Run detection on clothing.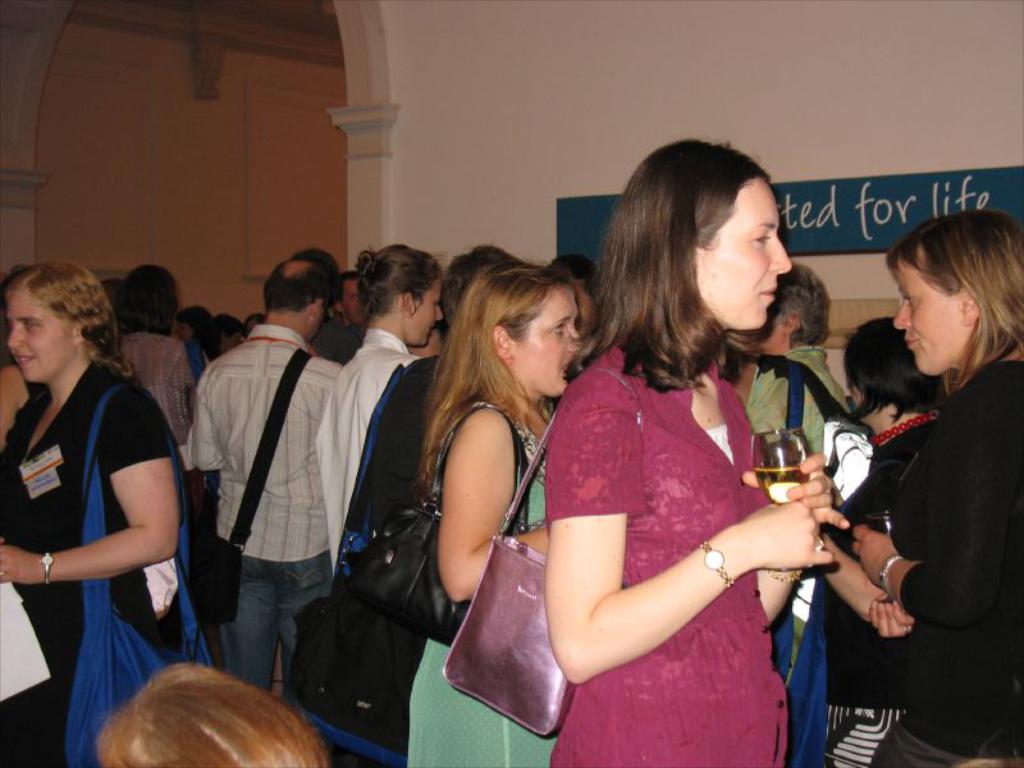
Result: x1=547 y1=351 x2=792 y2=767.
